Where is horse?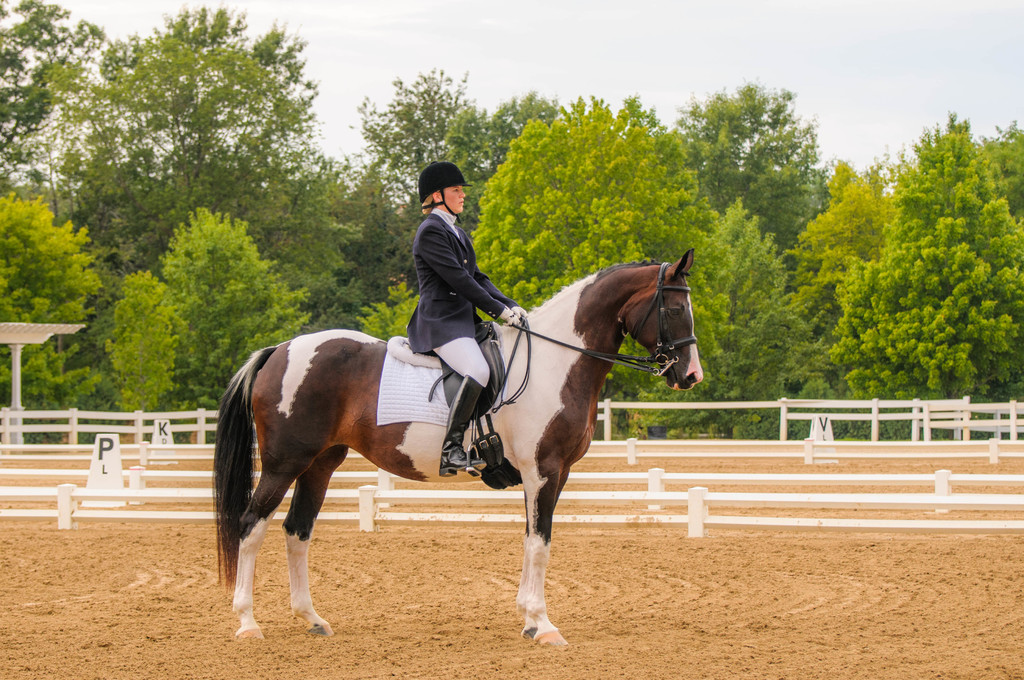
detection(211, 247, 705, 648).
